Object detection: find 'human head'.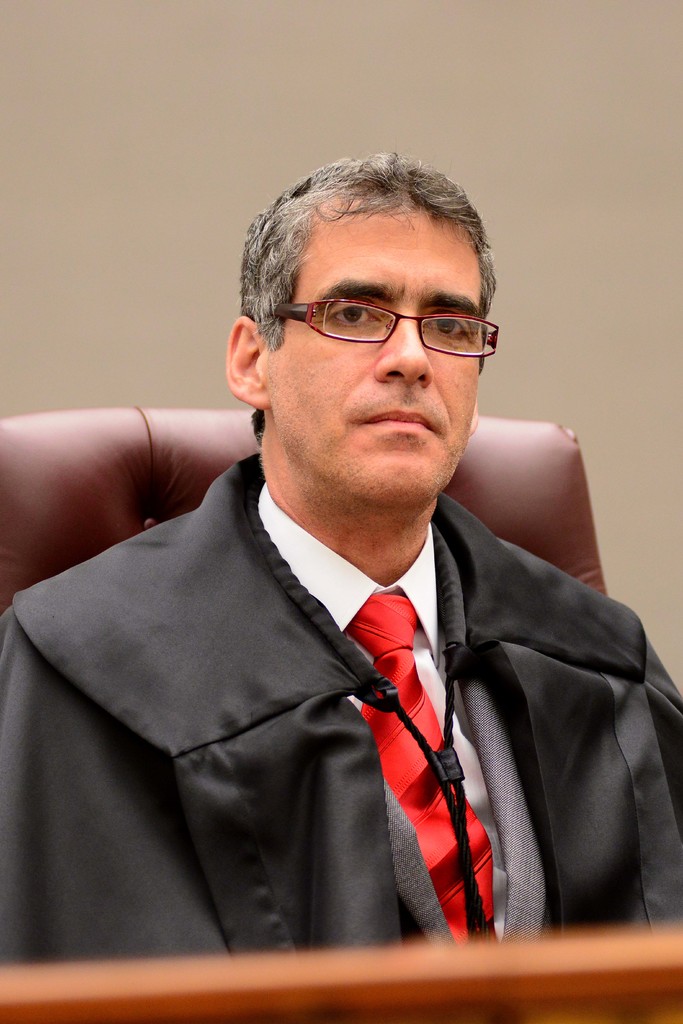
(226,150,510,473).
